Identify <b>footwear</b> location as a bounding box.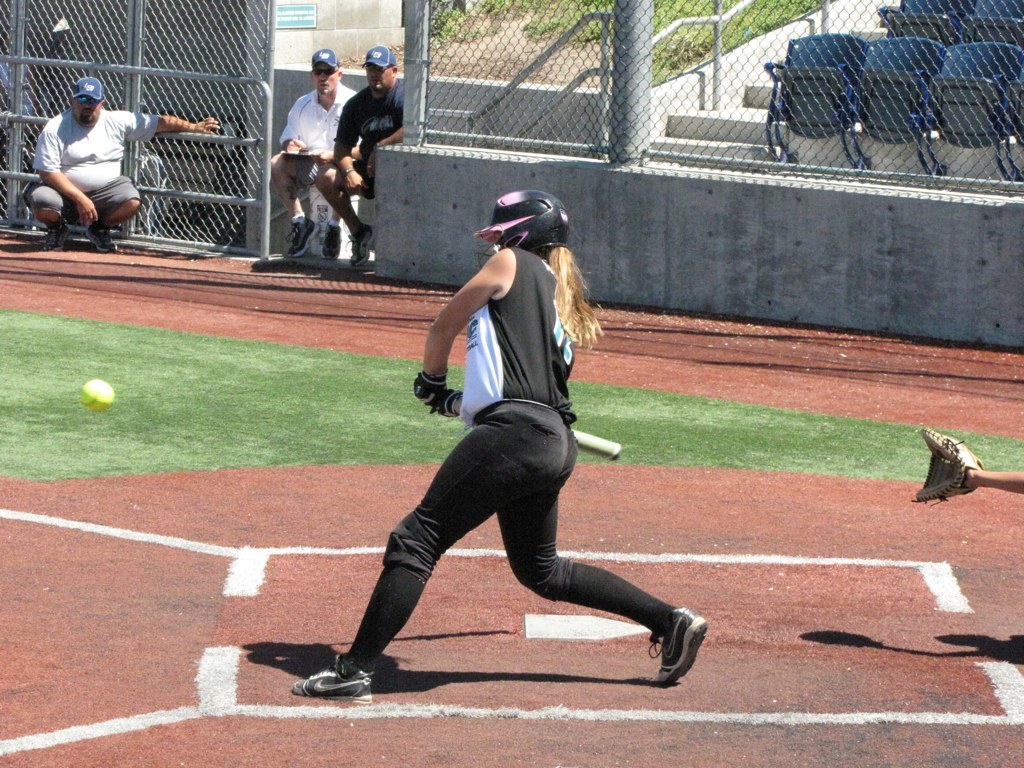
84,222,119,256.
